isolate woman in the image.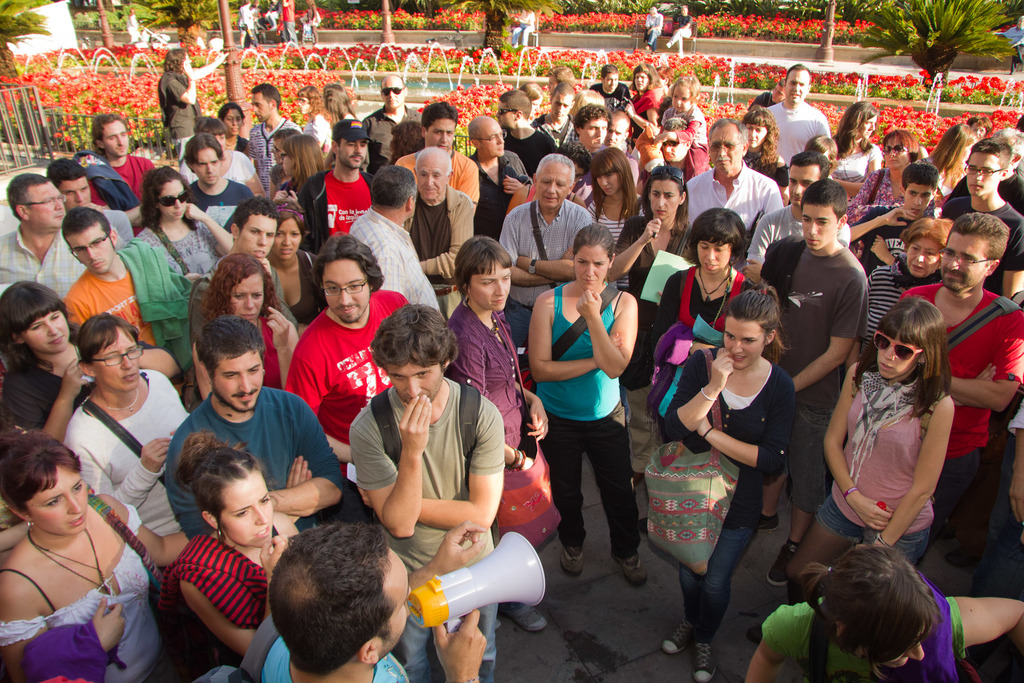
Isolated region: BBox(219, 103, 252, 160).
